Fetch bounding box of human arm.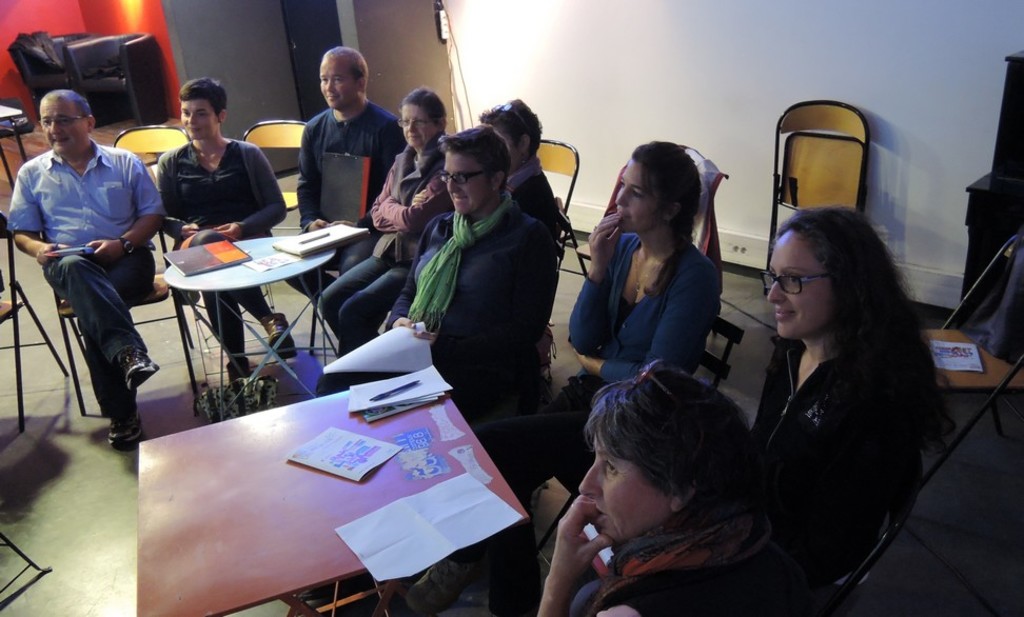
Bbox: 154, 154, 202, 243.
